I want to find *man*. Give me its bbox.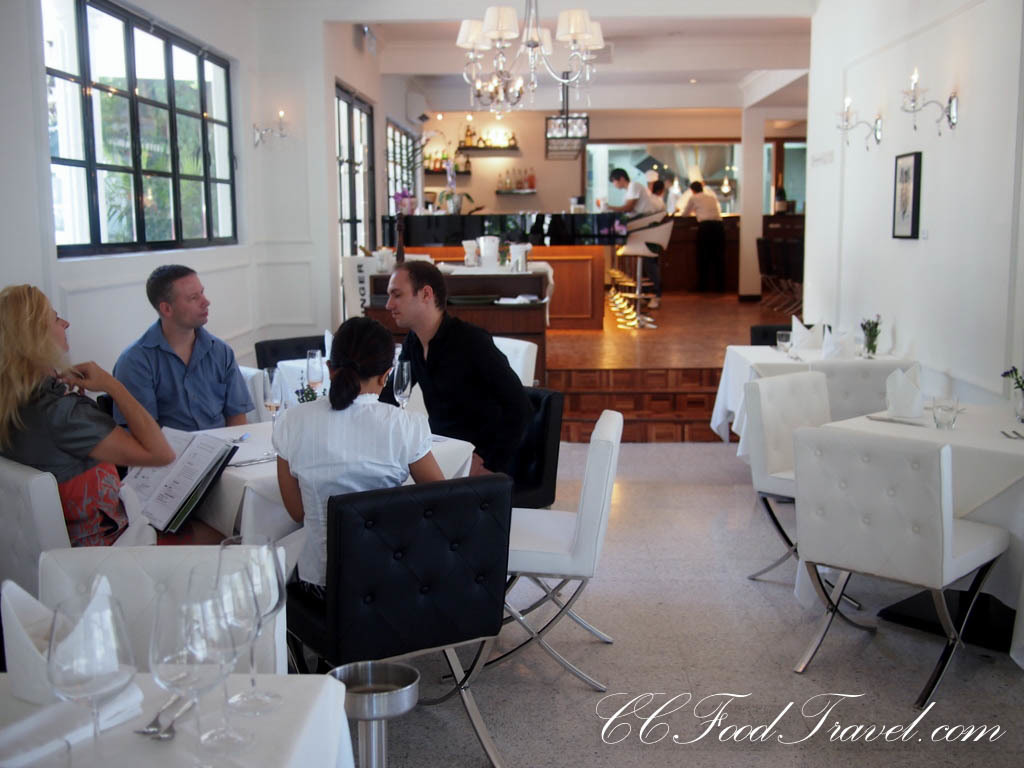
detection(594, 163, 670, 310).
